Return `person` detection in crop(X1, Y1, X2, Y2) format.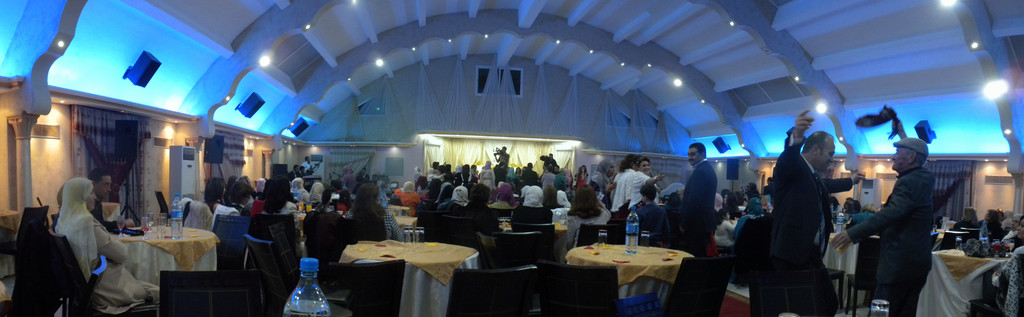
crop(438, 184, 479, 240).
